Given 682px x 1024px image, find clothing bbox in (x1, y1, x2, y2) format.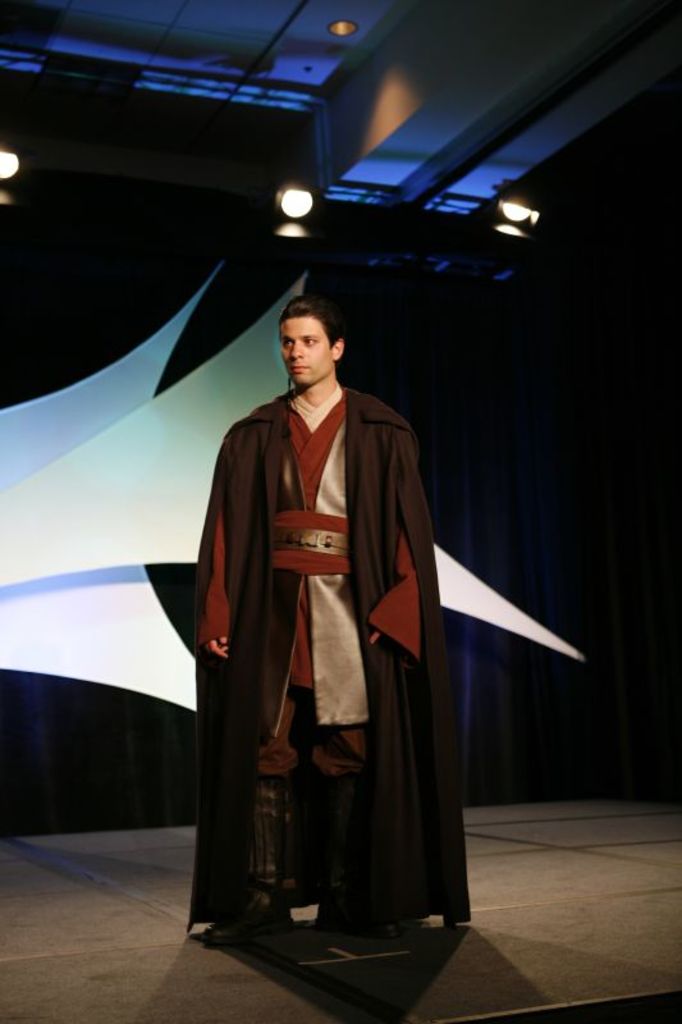
(186, 360, 490, 946).
